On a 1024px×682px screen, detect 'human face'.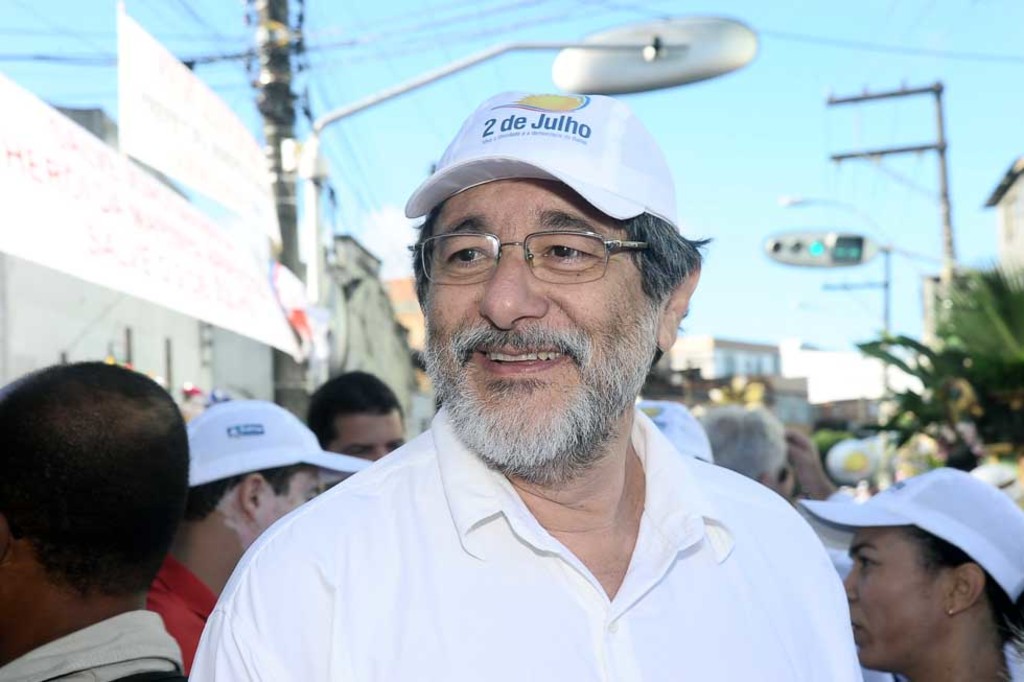
<box>278,463,333,516</box>.
